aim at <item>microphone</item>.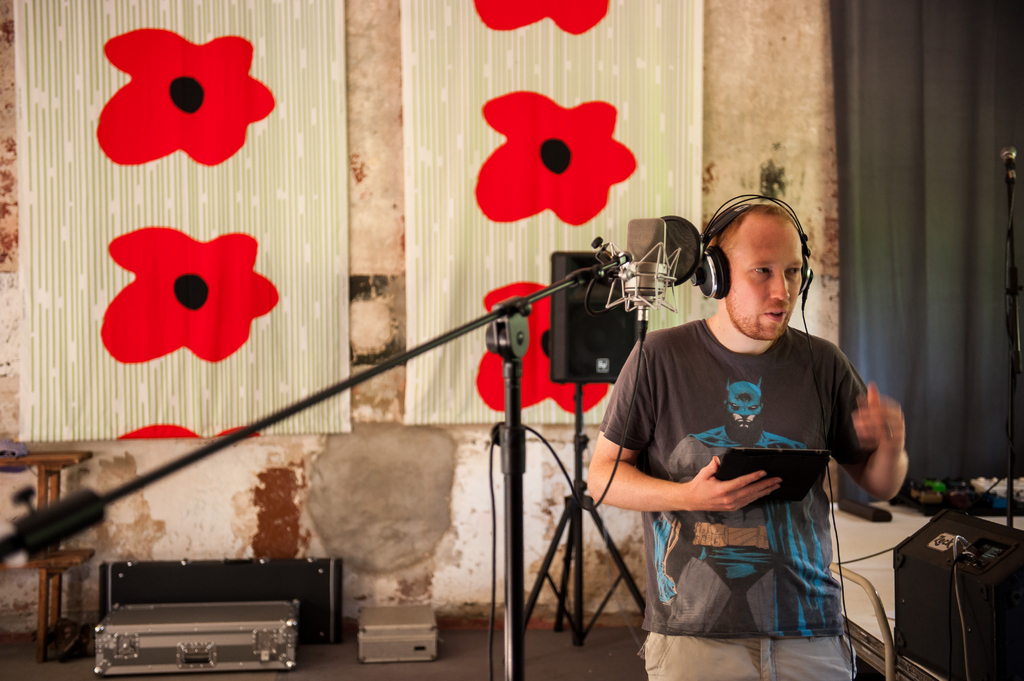
Aimed at (620, 212, 669, 310).
